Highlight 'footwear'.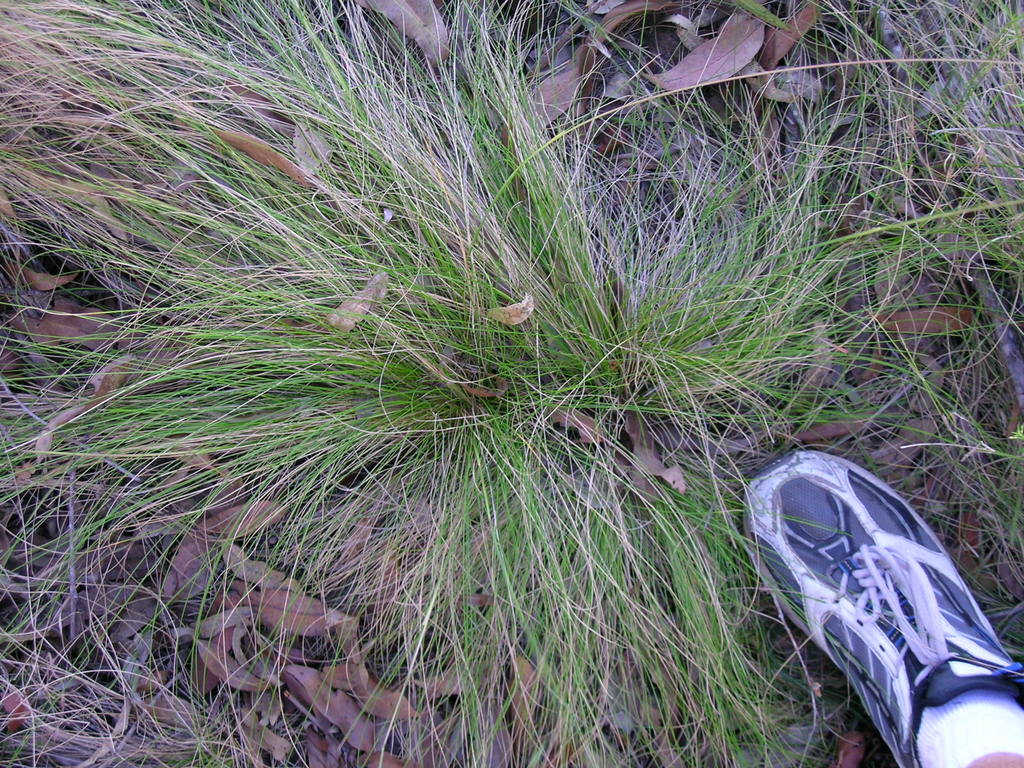
Highlighted region: [753,454,1020,767].
